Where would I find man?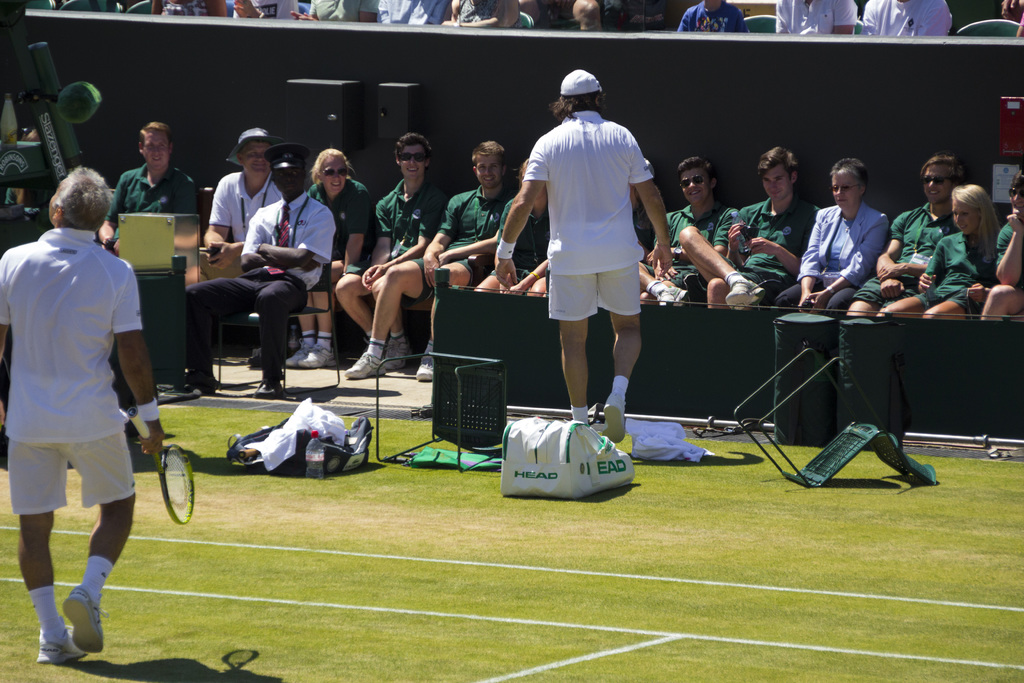
At bbox(676, 143, 823, 308).
